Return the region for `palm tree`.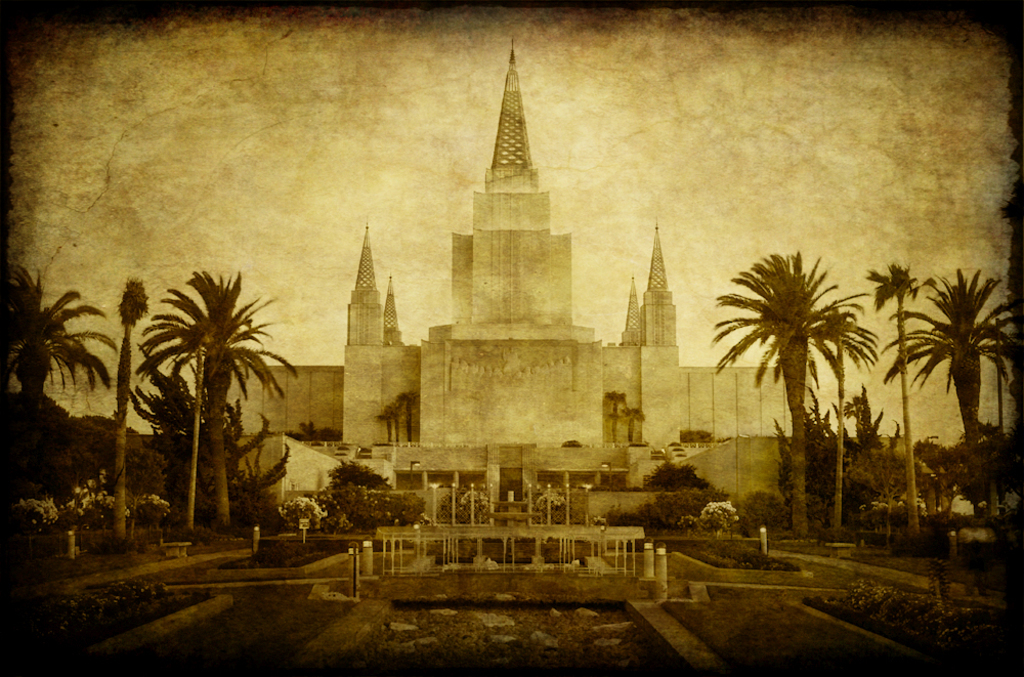
891, 268, 1023, 519.
